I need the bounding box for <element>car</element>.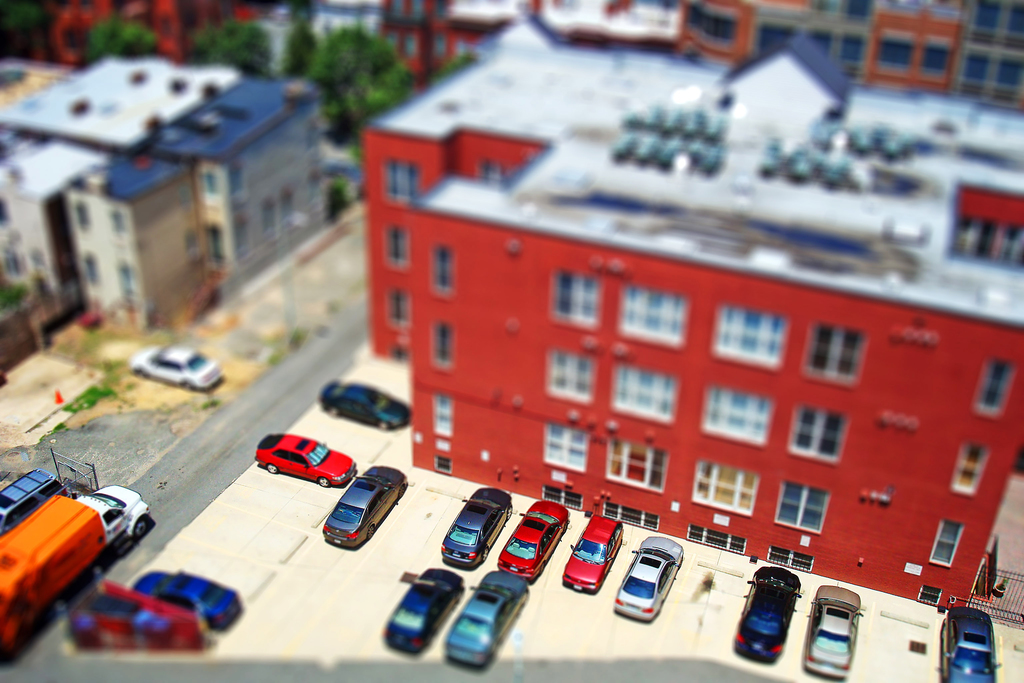
Here it is: (left=255, top=434, right=356, bottom=490).
